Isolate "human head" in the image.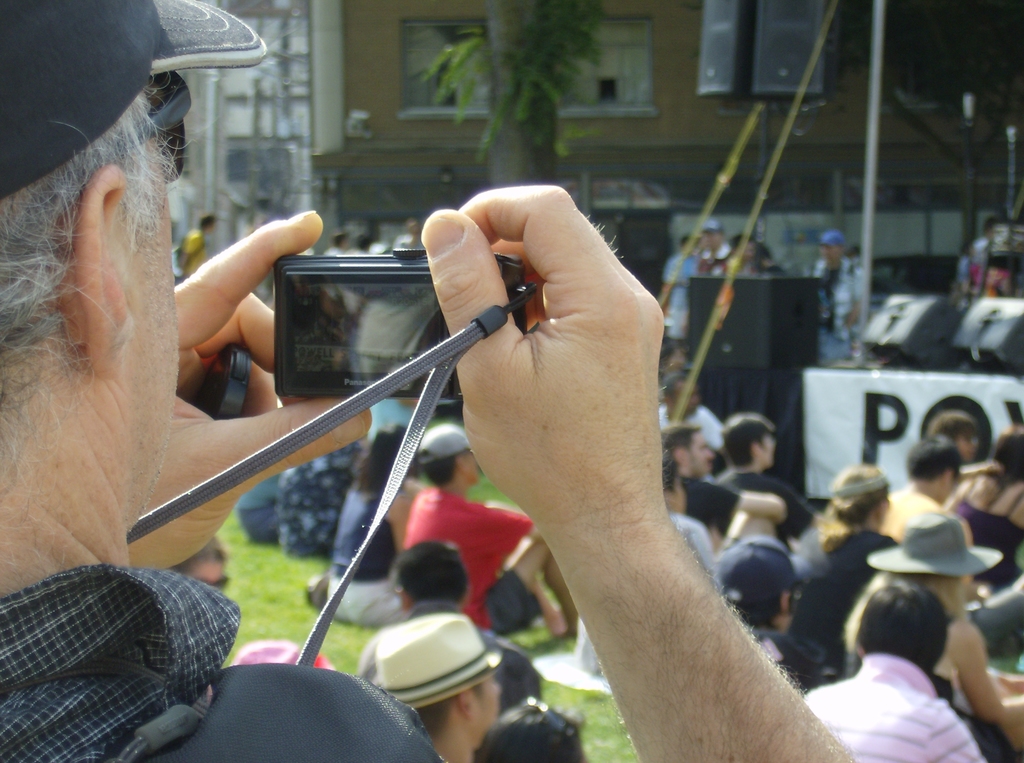
Isolated region: bbox=[664, 376, 704, 418].
